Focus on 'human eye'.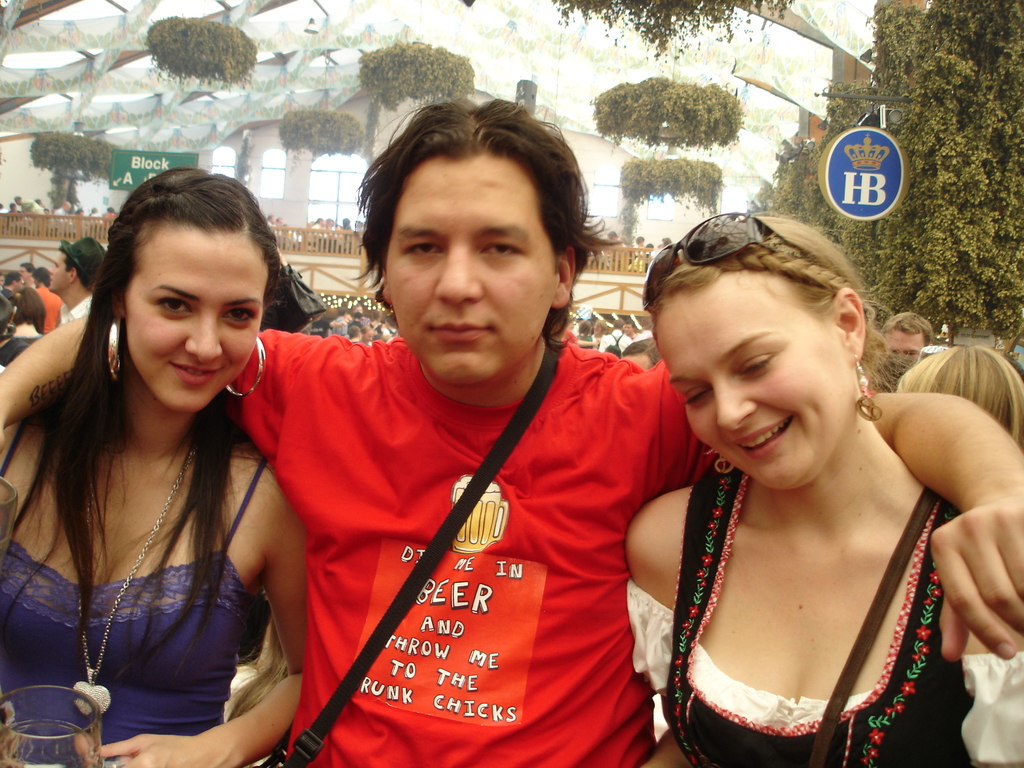
Focused at {"x1": 221, "y1": 304, "x2": 257, "y2": 326}.
